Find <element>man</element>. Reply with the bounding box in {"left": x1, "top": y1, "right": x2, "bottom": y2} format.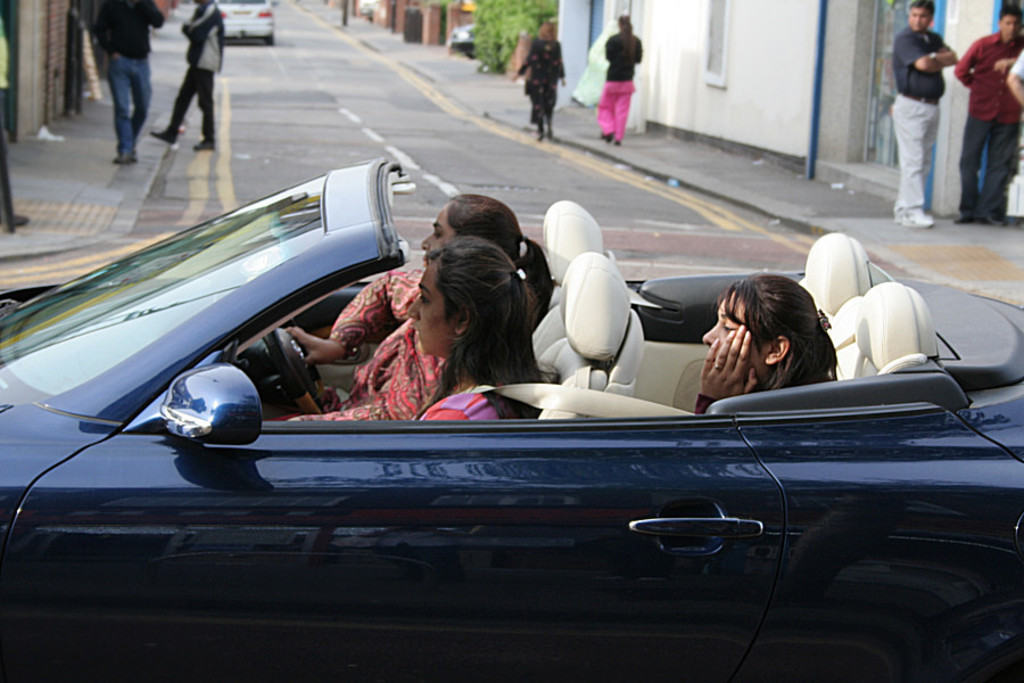
{"left": 148, "top": 0, "right": 226, "bottom": 153}.
